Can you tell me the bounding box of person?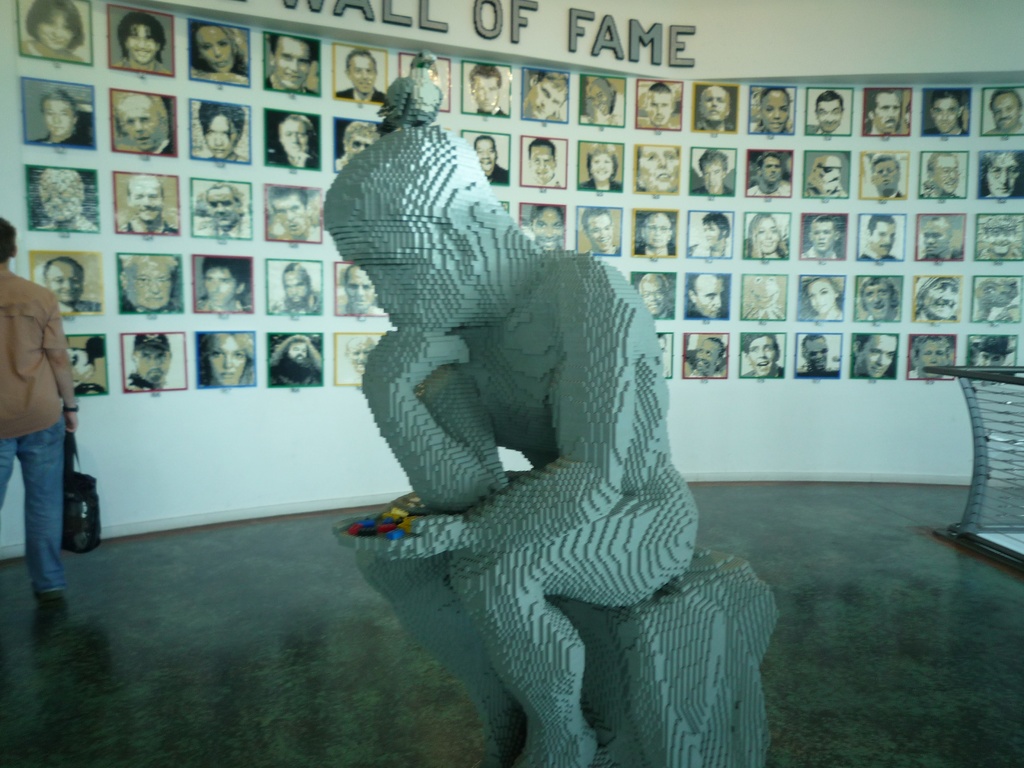
select_region(798, 332, 843, 372).
